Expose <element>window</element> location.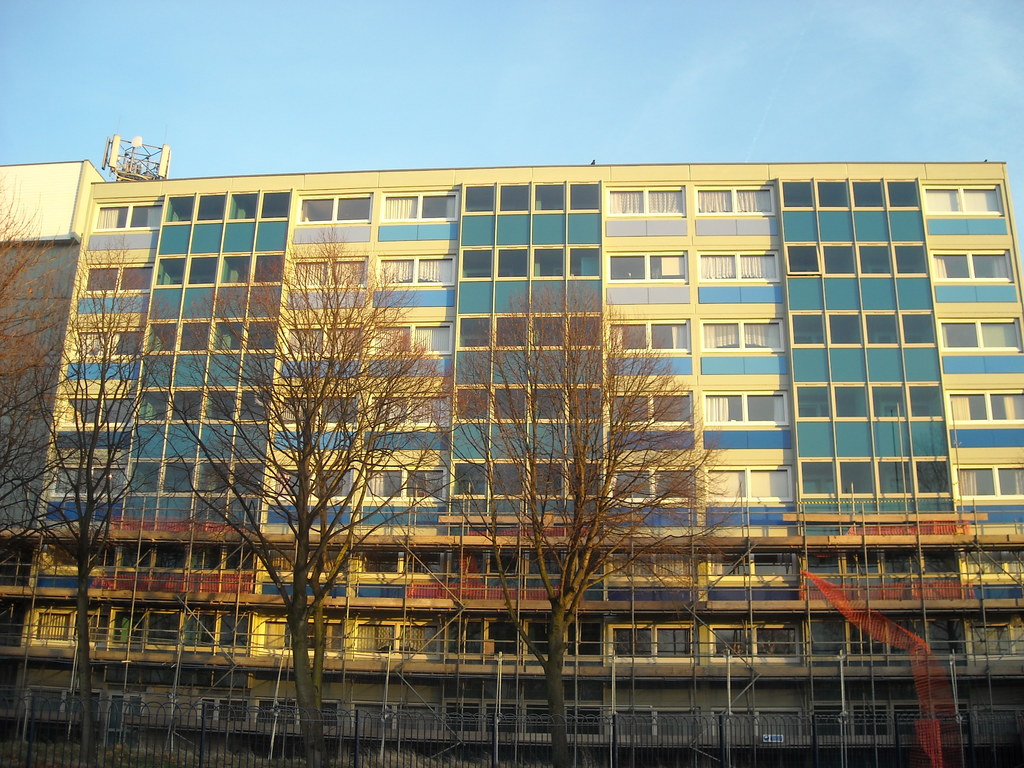
Exposed at (left=198, top=457, right=224, bottom=494).
